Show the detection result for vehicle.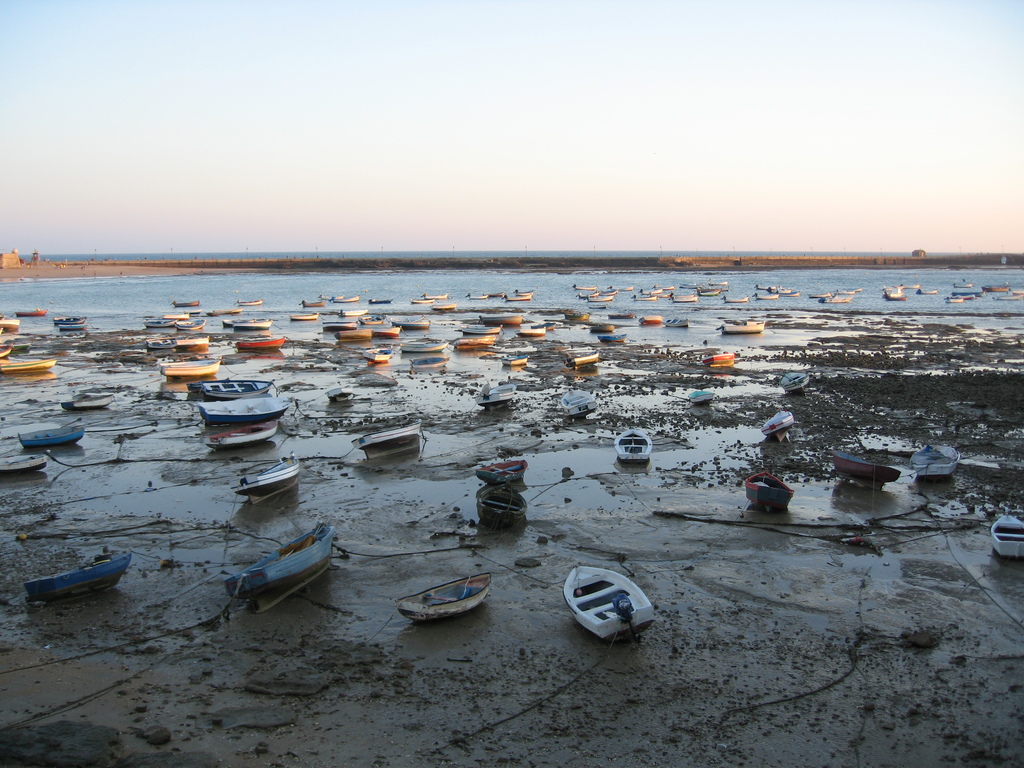
l=836, t=452, r=899, b=492.
